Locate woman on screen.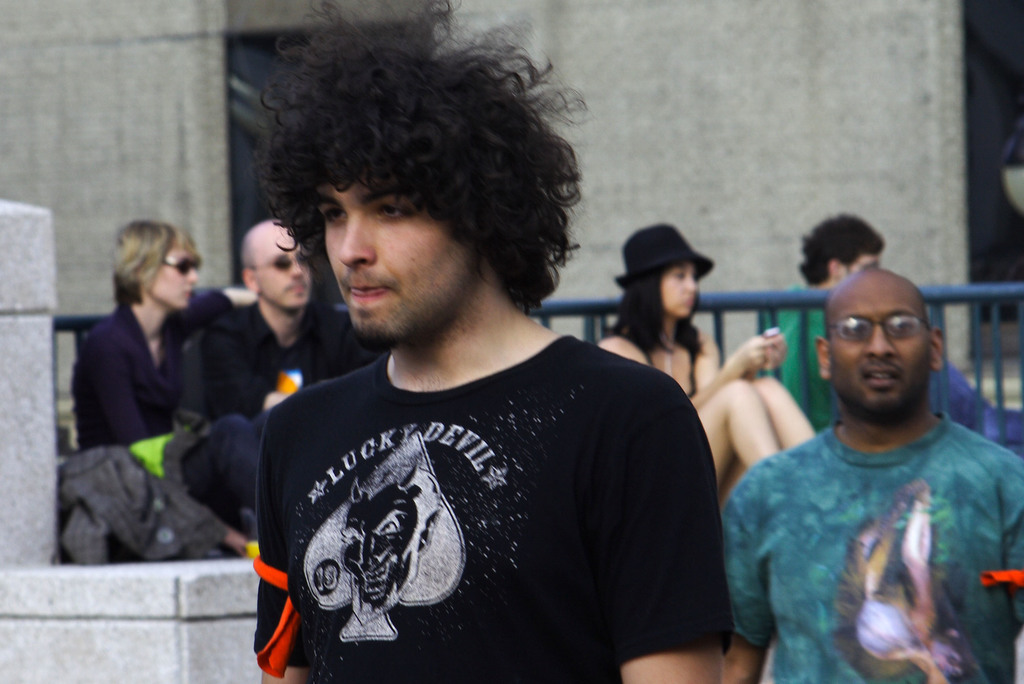
On screen at select_region(593, 221, 813, 511).
